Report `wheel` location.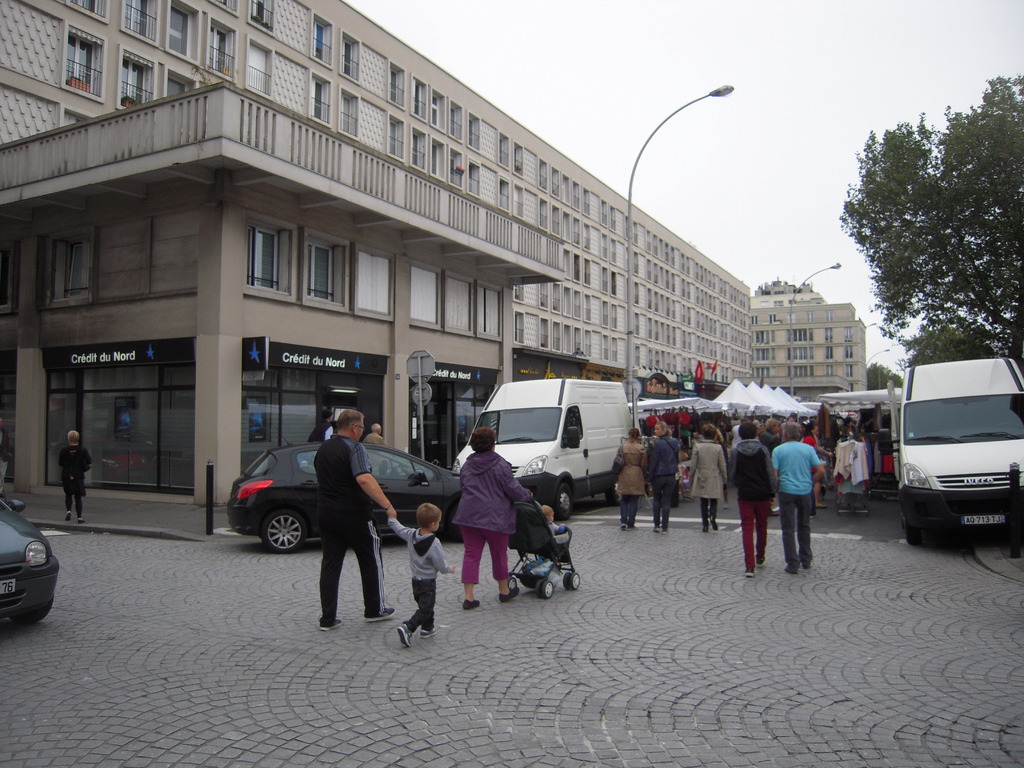
Report: left=554, top=482, right=573, bottom=520.
